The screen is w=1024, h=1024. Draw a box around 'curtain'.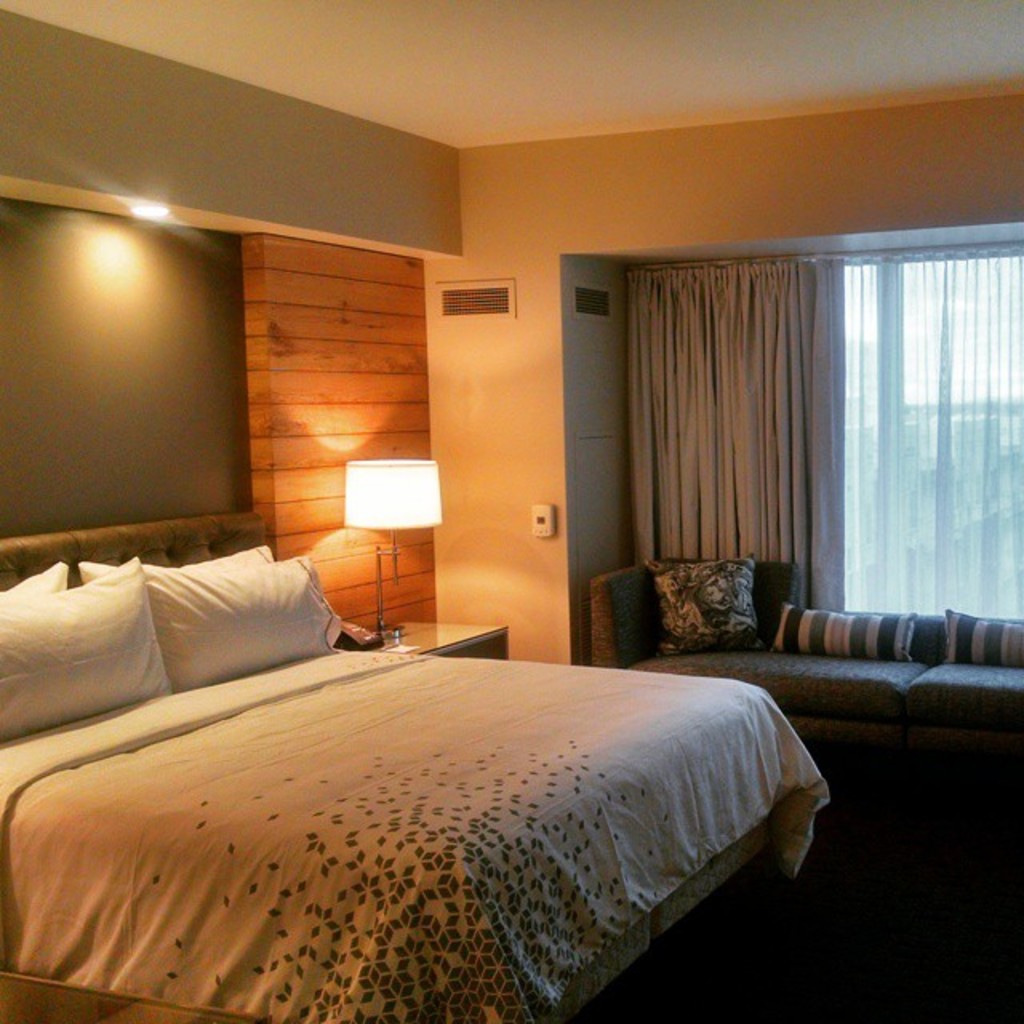
left=819, top=242, right=1022, bottom=613.
